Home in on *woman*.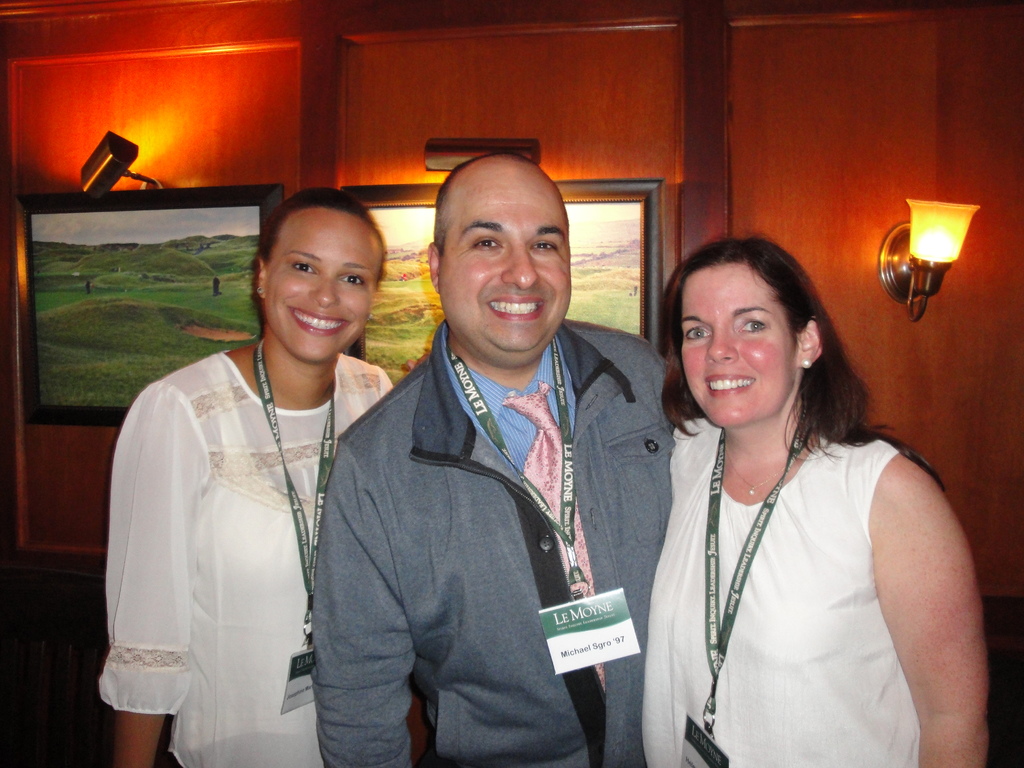
Homed in at x1=100 y1=187 x2=395 y2=767.
